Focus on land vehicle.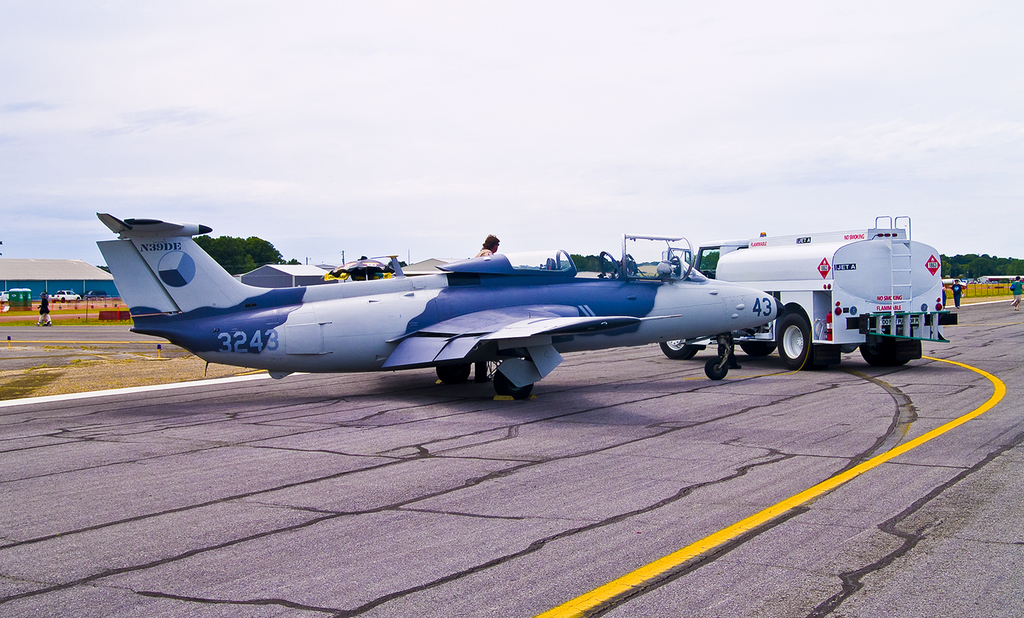
Focused at <bbox>80, 286, 104, 299</bbox>.
